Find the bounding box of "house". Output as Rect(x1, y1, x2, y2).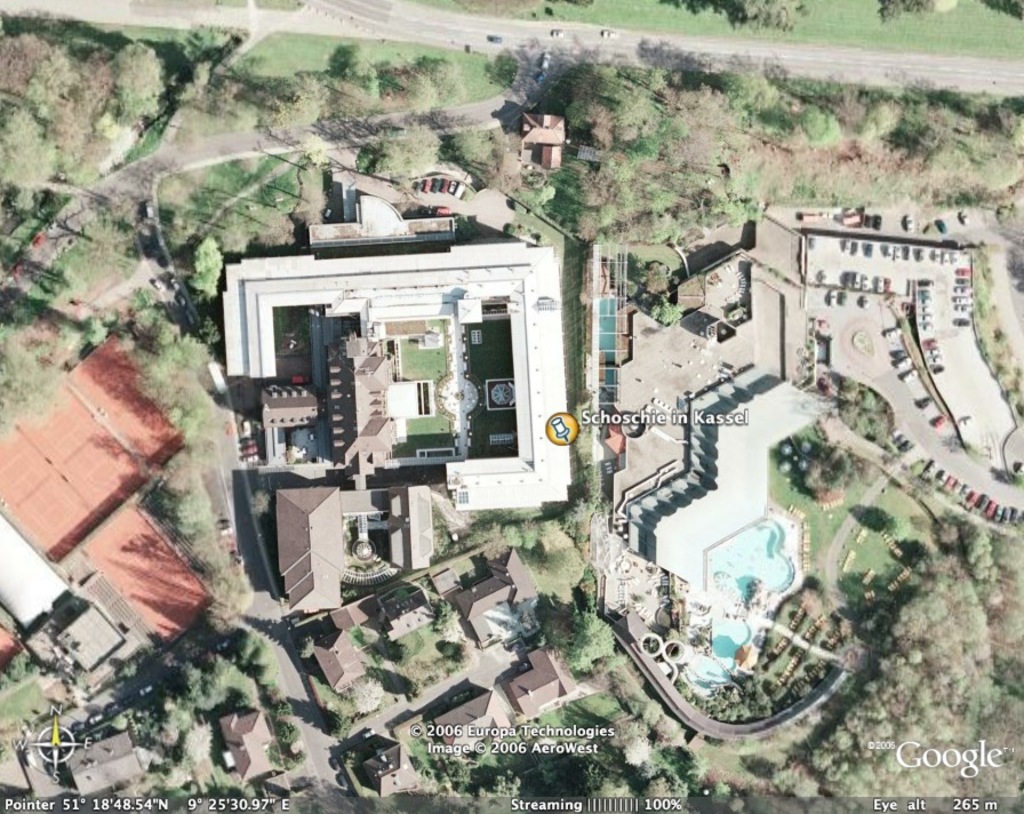
Rect(307, 623, 369, 692).
